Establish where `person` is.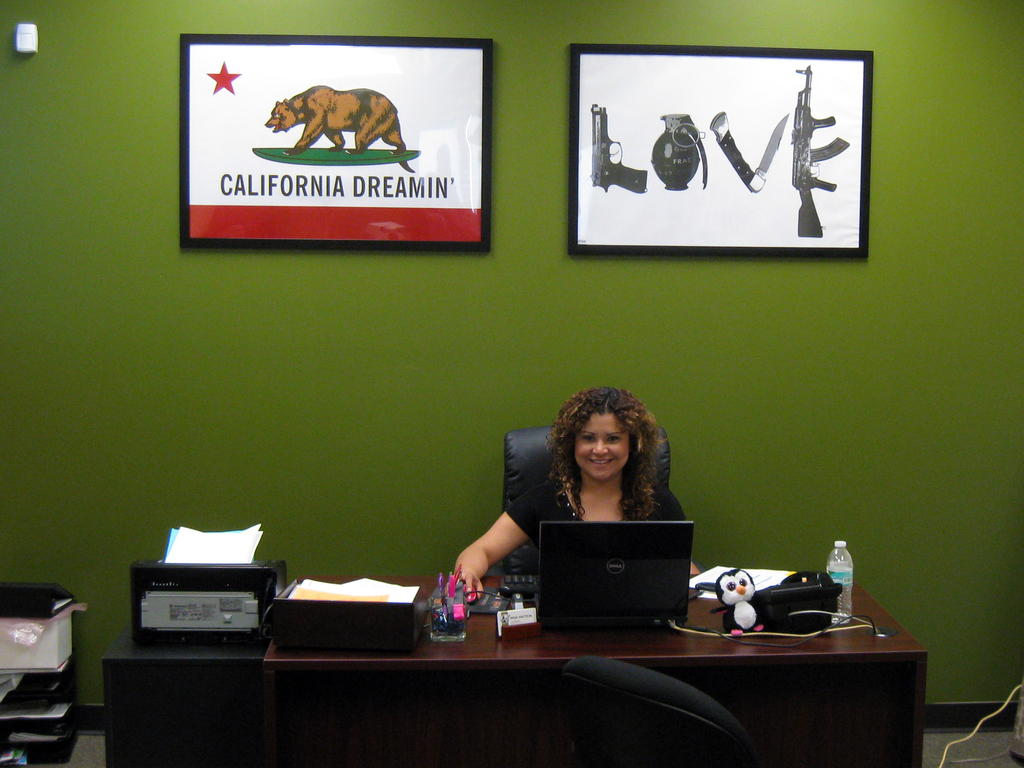
Established at bbox=[455, 392, 700, 595].
